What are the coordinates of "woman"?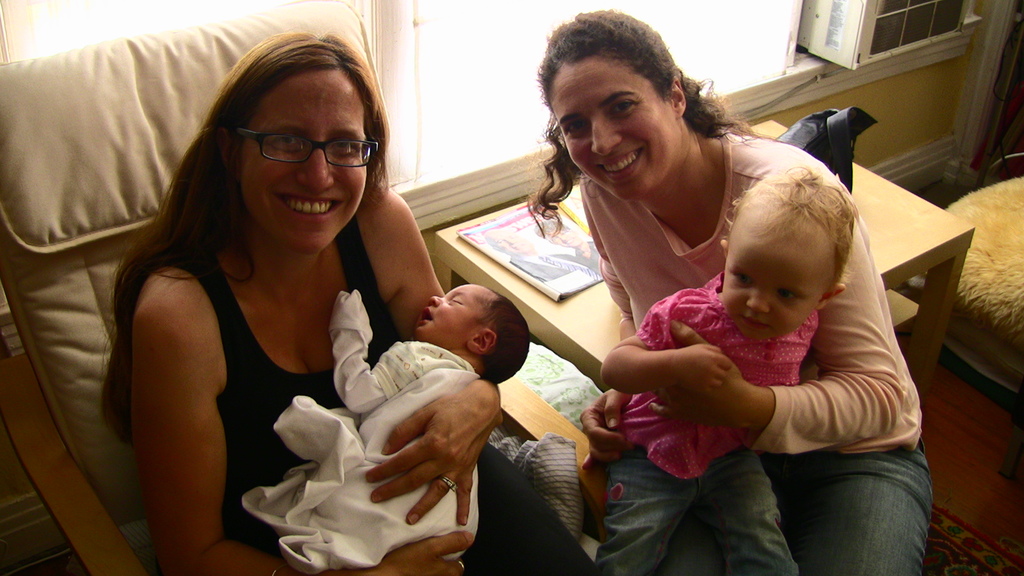
bbox(518, 9, 941, 575).
